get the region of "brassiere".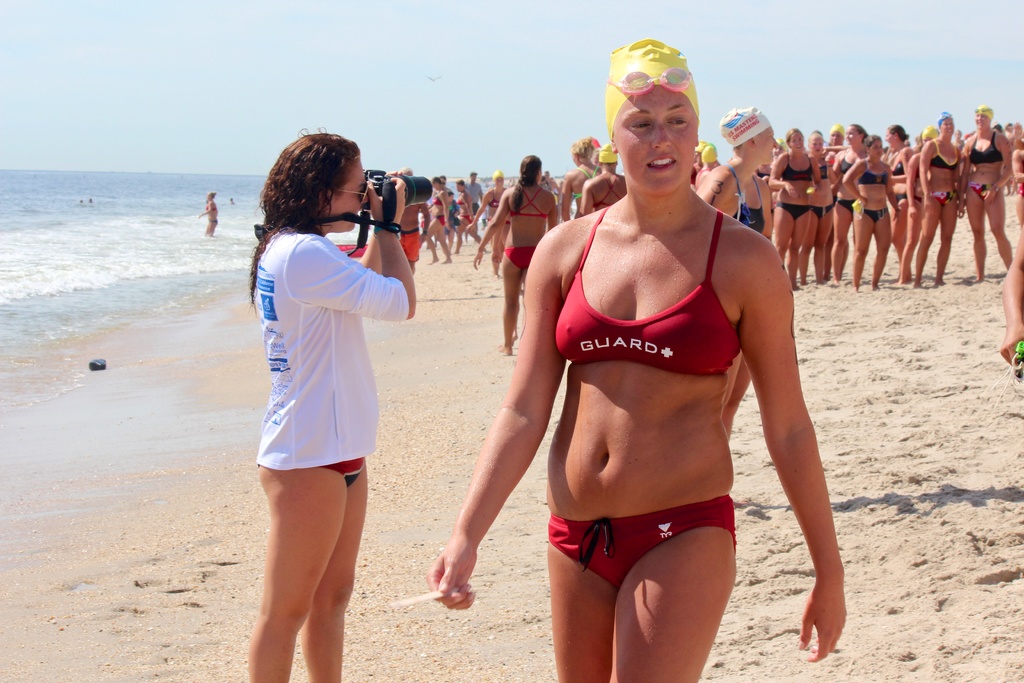
[929,140,957,170].
